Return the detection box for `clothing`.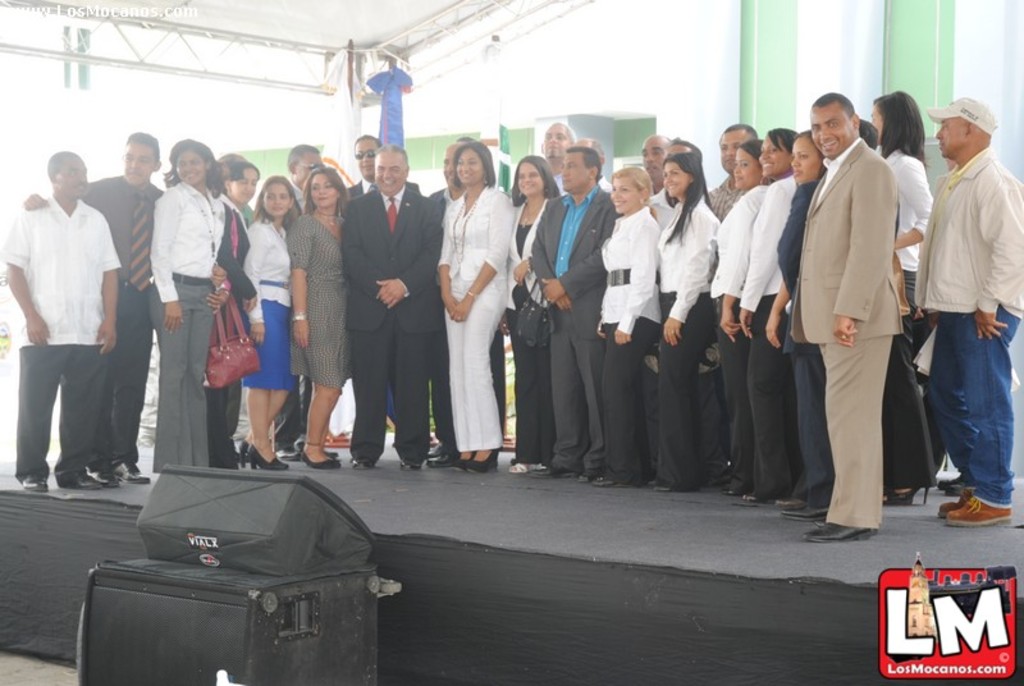
[x1=436, y1=182, x2=512, y2=456].
